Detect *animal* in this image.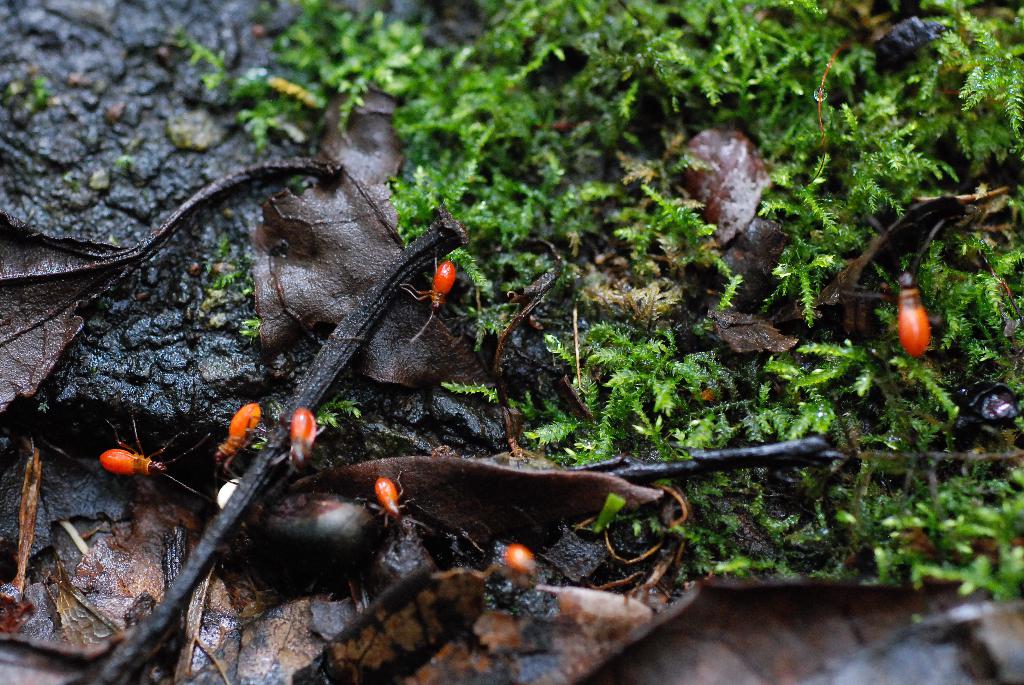
Detection: rect(97, 420, 215, 499).
